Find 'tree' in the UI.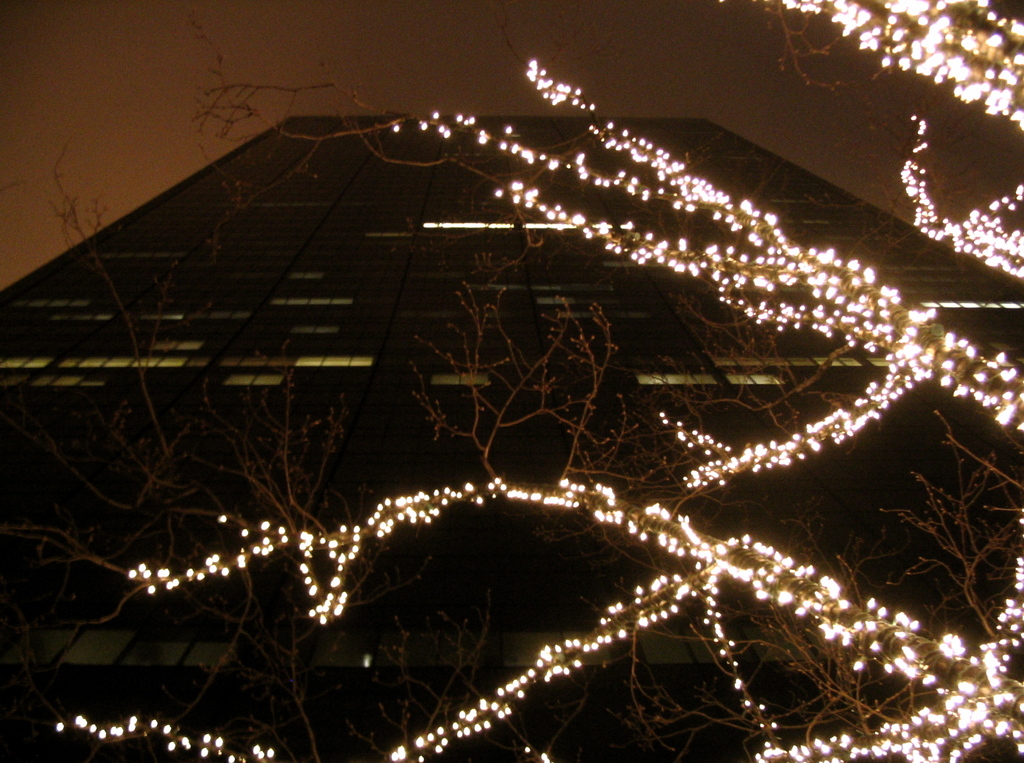
UI element at x1=48, y1=0, x2=1023, y2=762.
